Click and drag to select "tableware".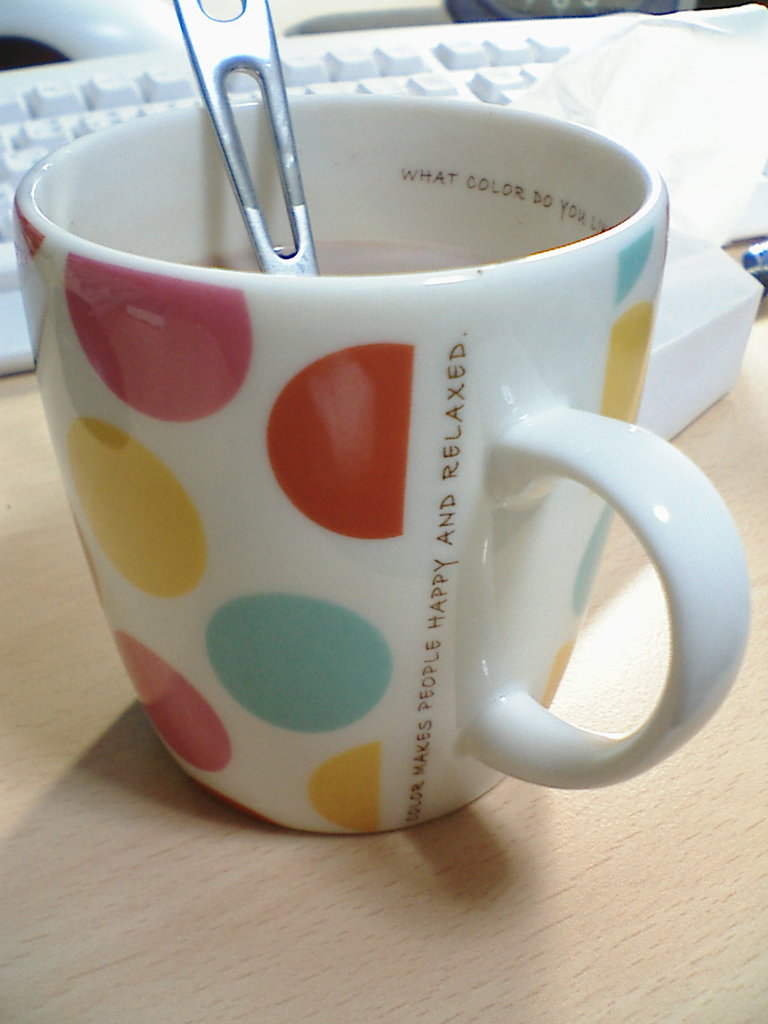
Selection: pyautogui.locateOnScreen(8, 86, 753, 842).
